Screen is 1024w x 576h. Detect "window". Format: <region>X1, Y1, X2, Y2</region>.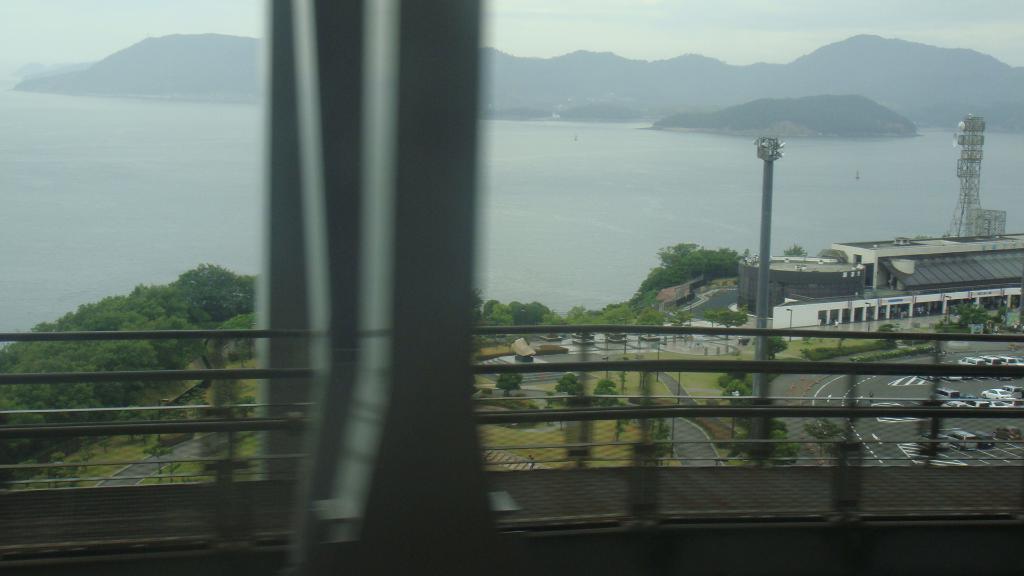
<region>0, 0, 1023, 575</region>.
